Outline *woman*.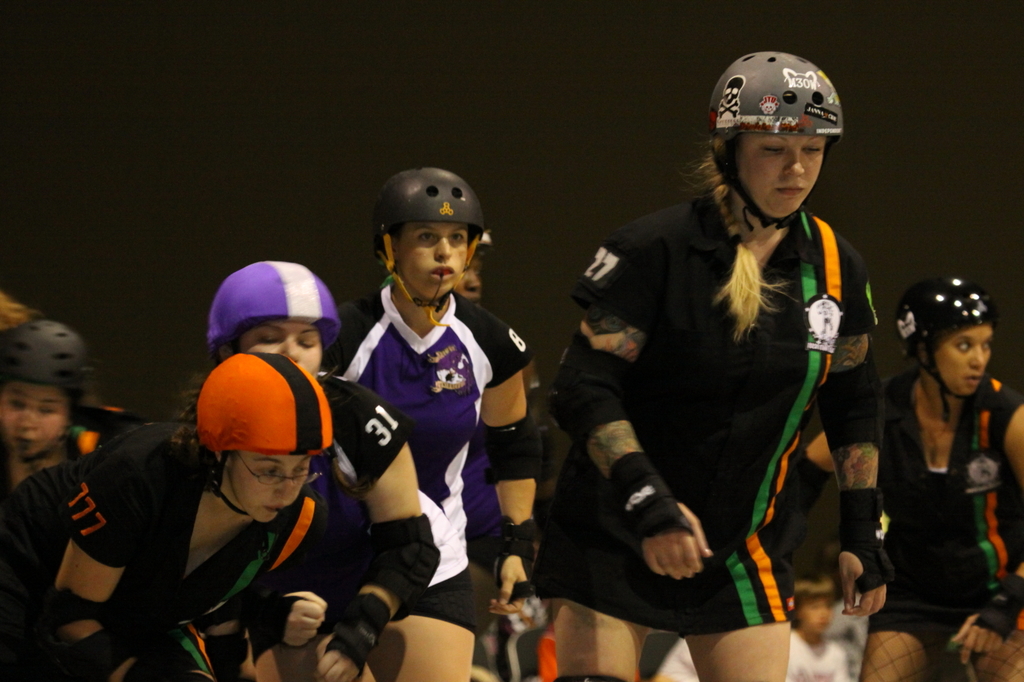
Outline: box=[0, 315, 105, 501].
